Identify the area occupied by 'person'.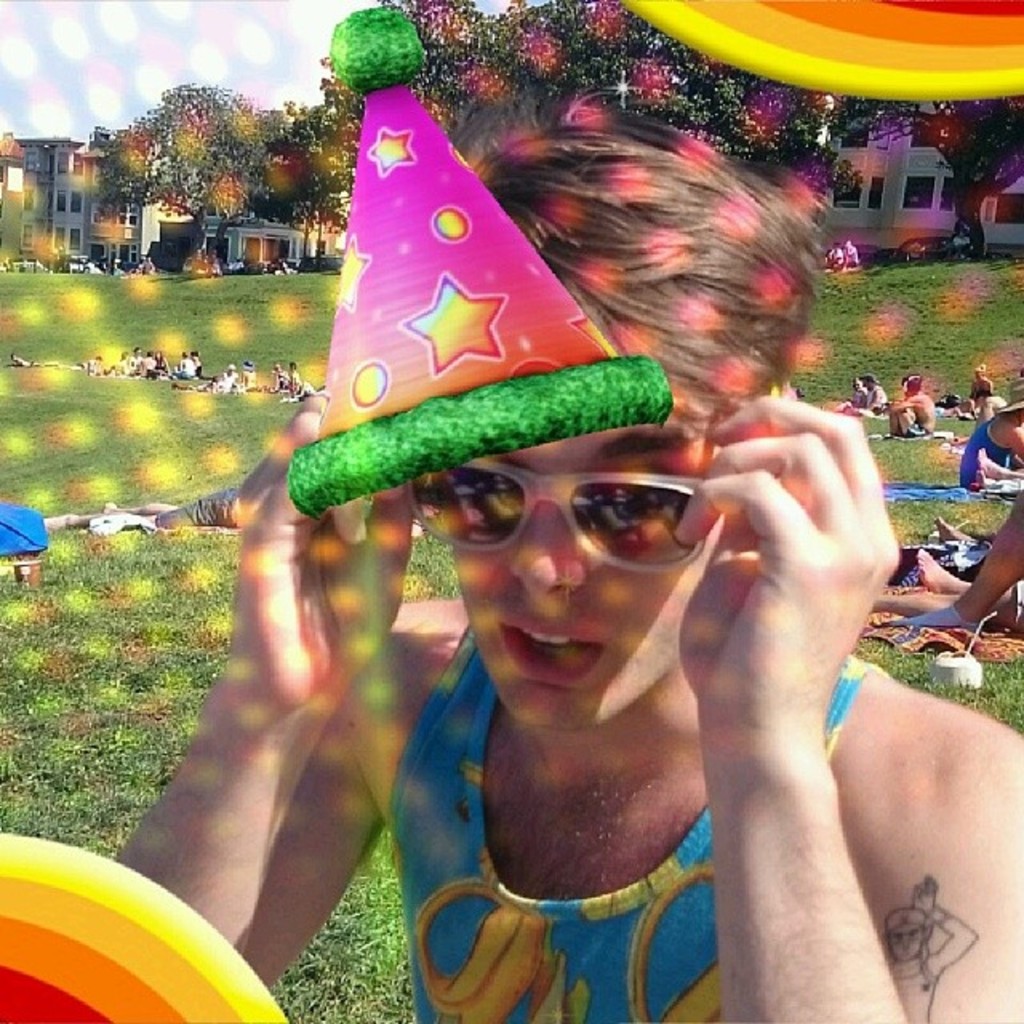
Area: 942,362,994,419.
